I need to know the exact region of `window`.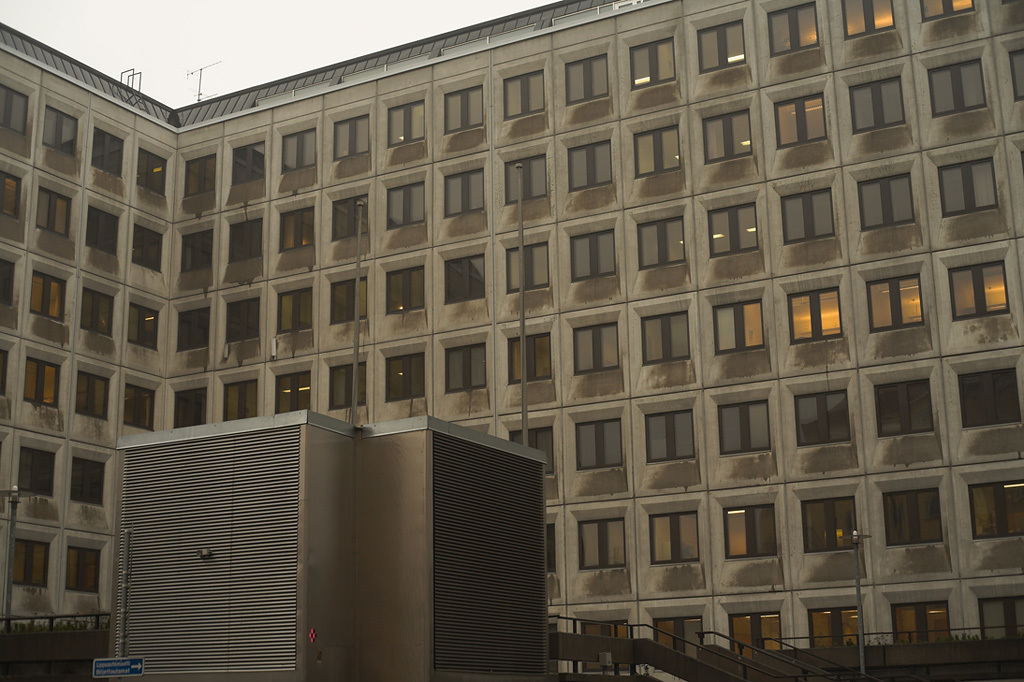
Region: detection(875, 380, 936, 436).
